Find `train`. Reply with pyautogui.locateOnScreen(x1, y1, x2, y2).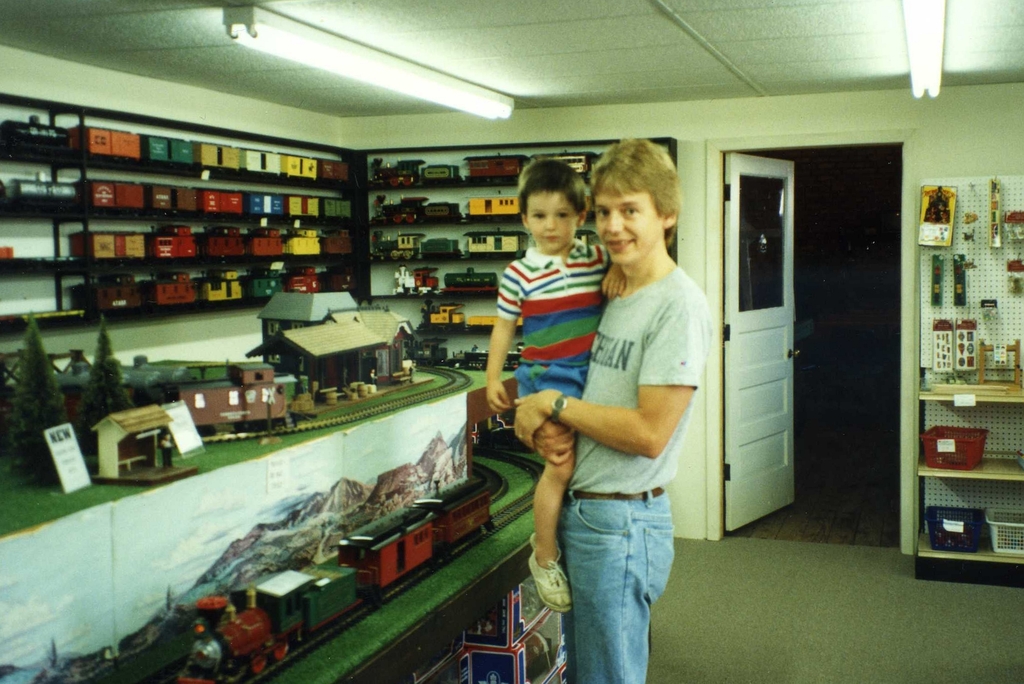
pyautogui.locateOnScreen(378, 193, 516, 224).
